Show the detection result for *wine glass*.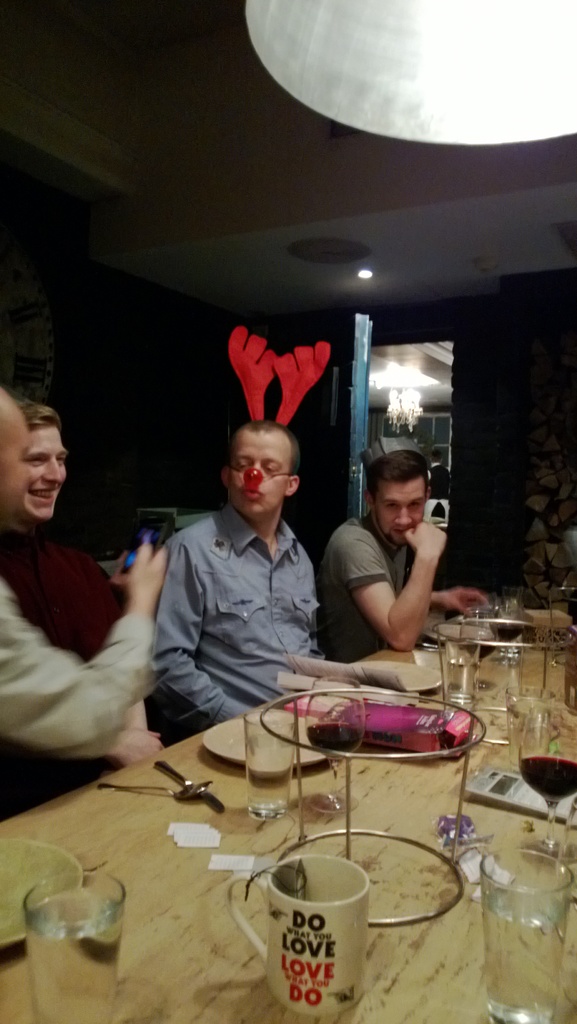
(307, 678, 365, 815).
